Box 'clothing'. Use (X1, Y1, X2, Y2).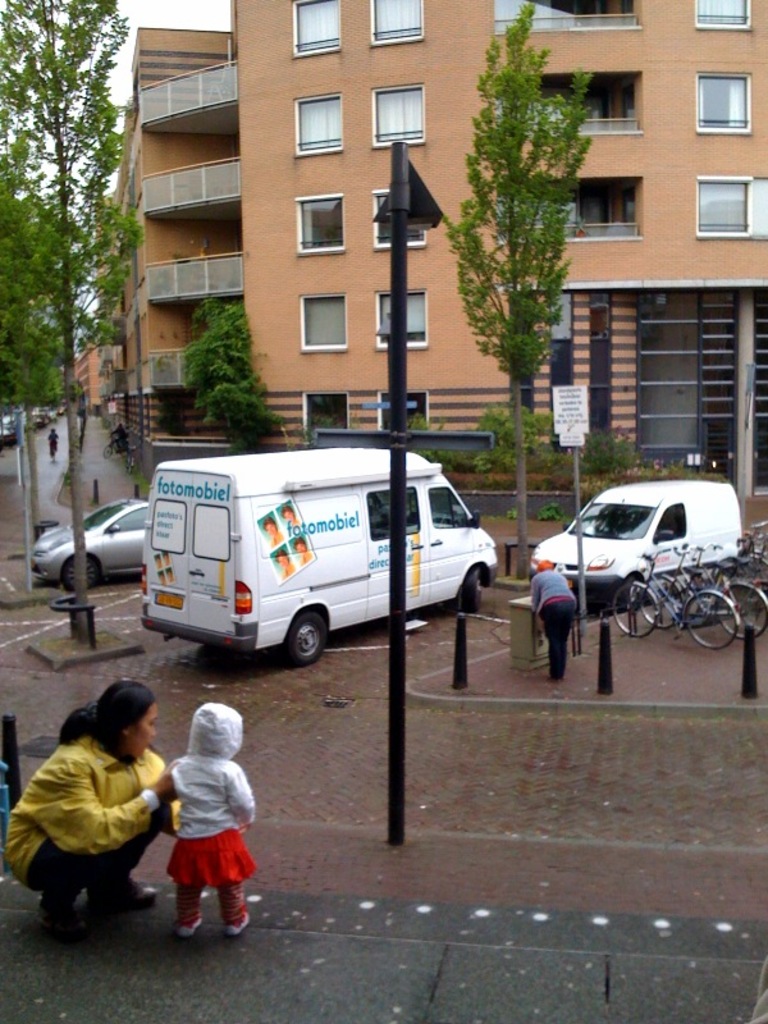
(0, 735, 197, 910).
